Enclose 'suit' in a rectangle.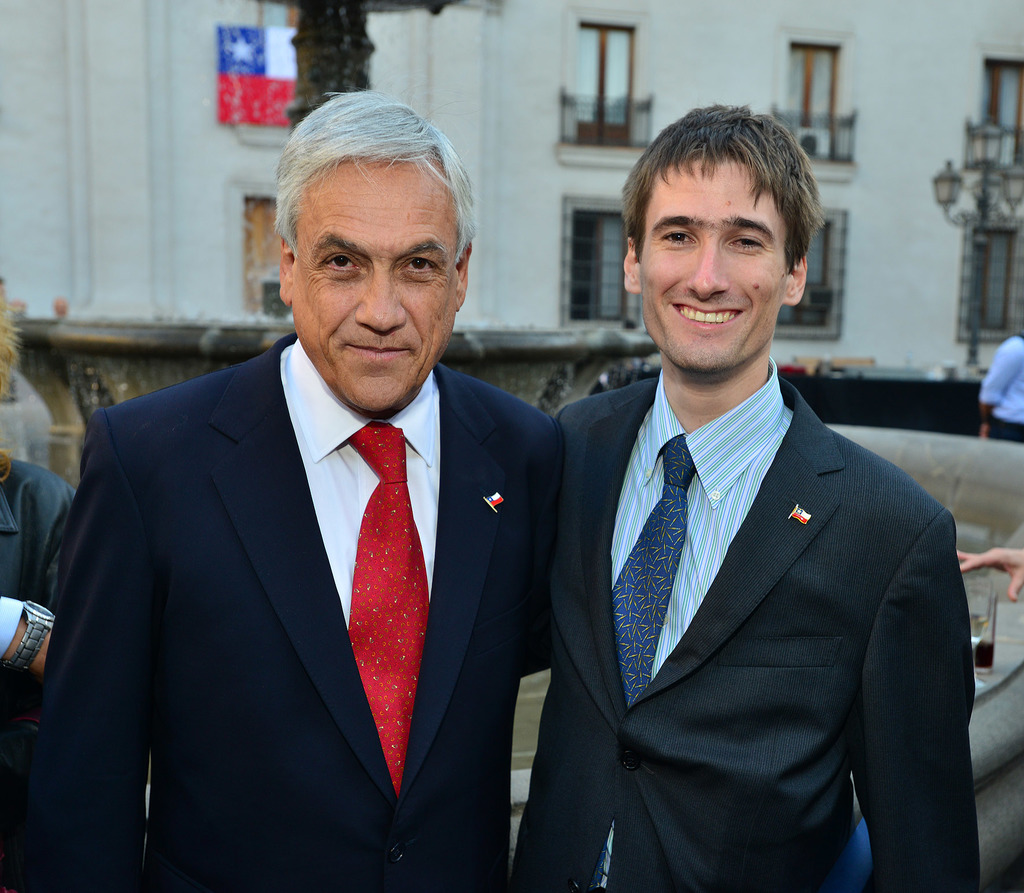
<box>20,327,566,892</box>.
